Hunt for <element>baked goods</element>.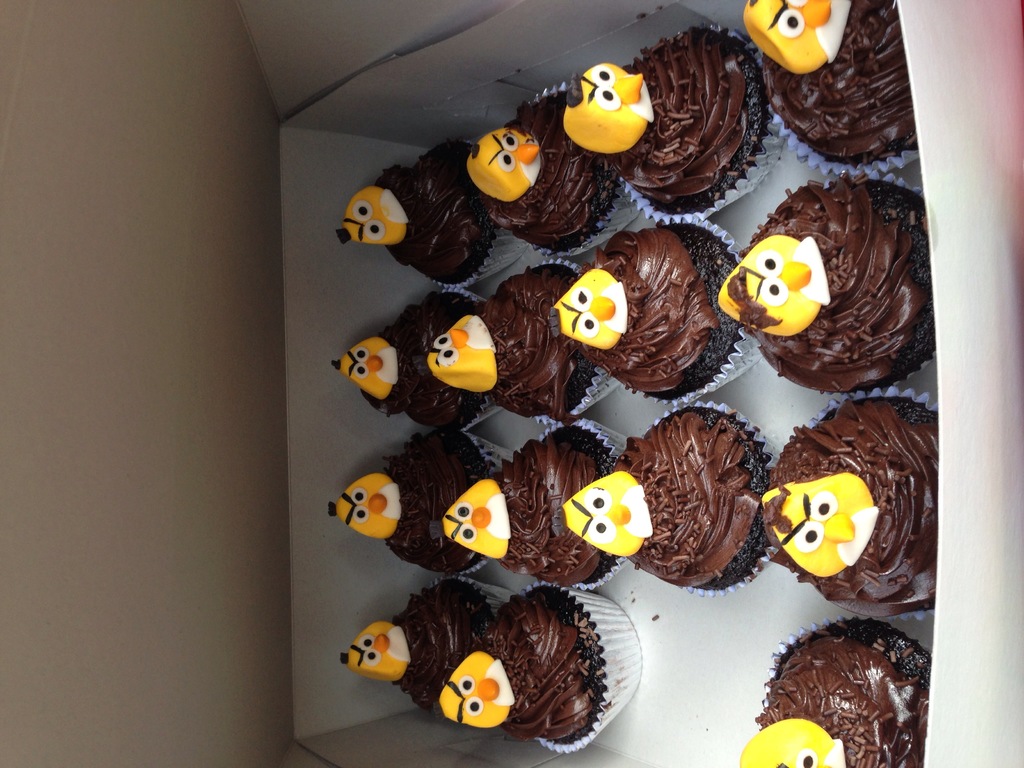
Hunted down at l=426, t=585, r=607, b=752.
